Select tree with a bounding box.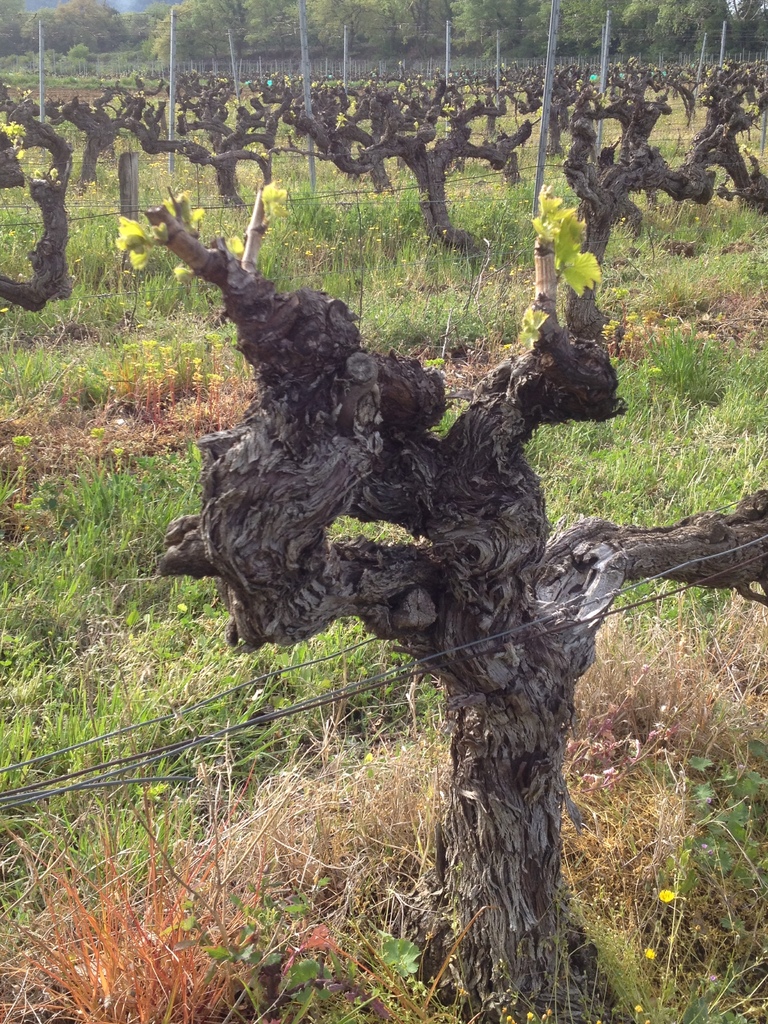
<bbox>619, 0, 654, 70</bbox>.
